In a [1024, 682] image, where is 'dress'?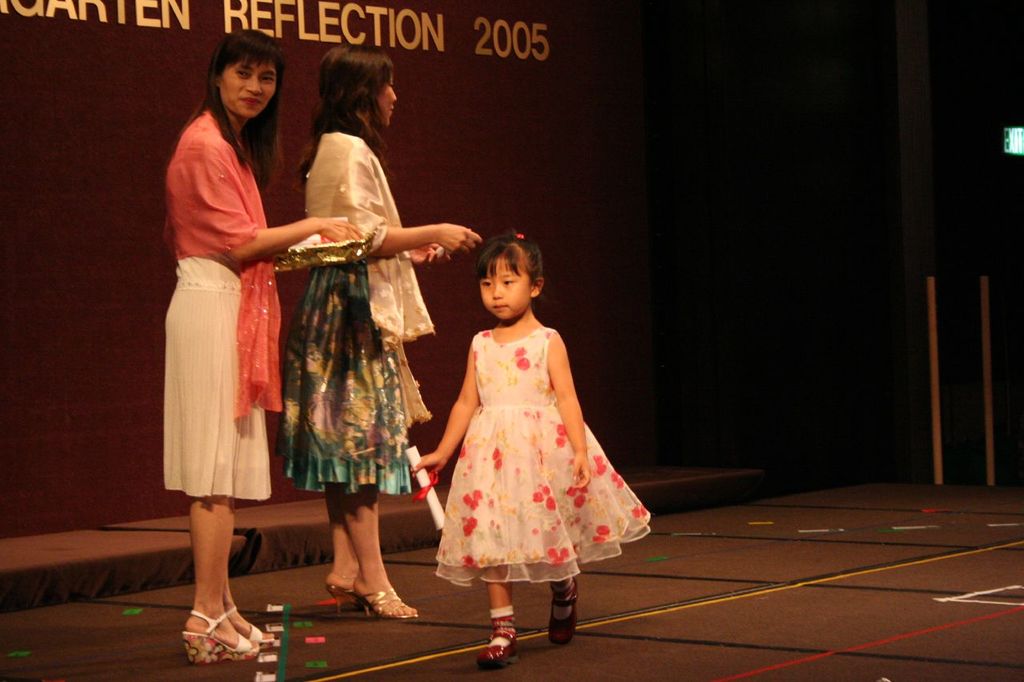
box(437, 330, 658, 592).
